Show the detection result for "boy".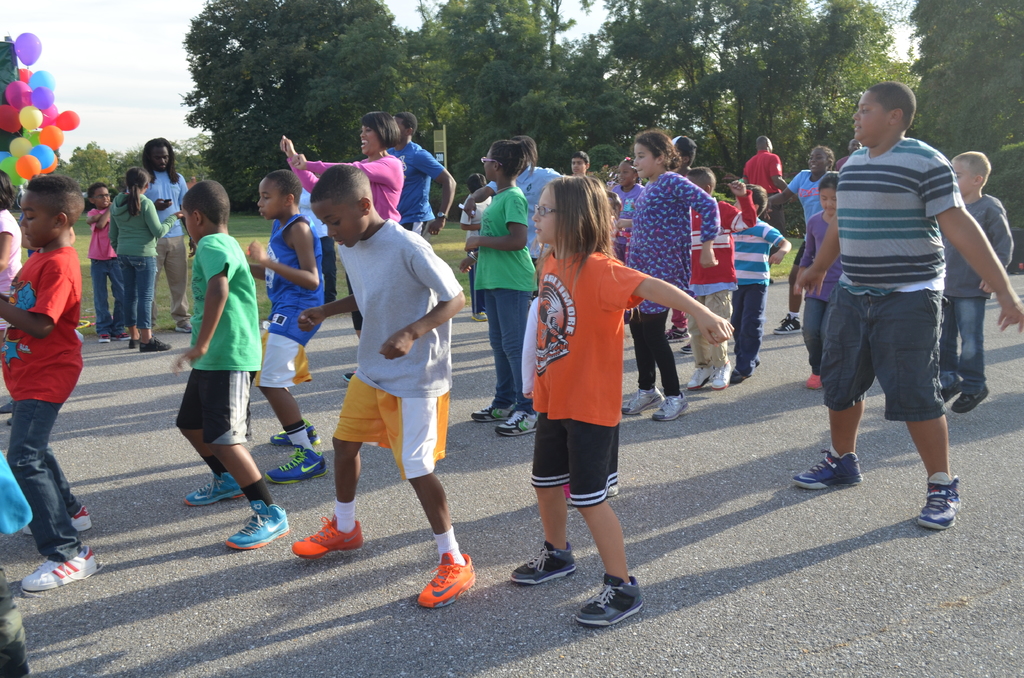
x1=0 y1=170 x2=93 y2=594.
